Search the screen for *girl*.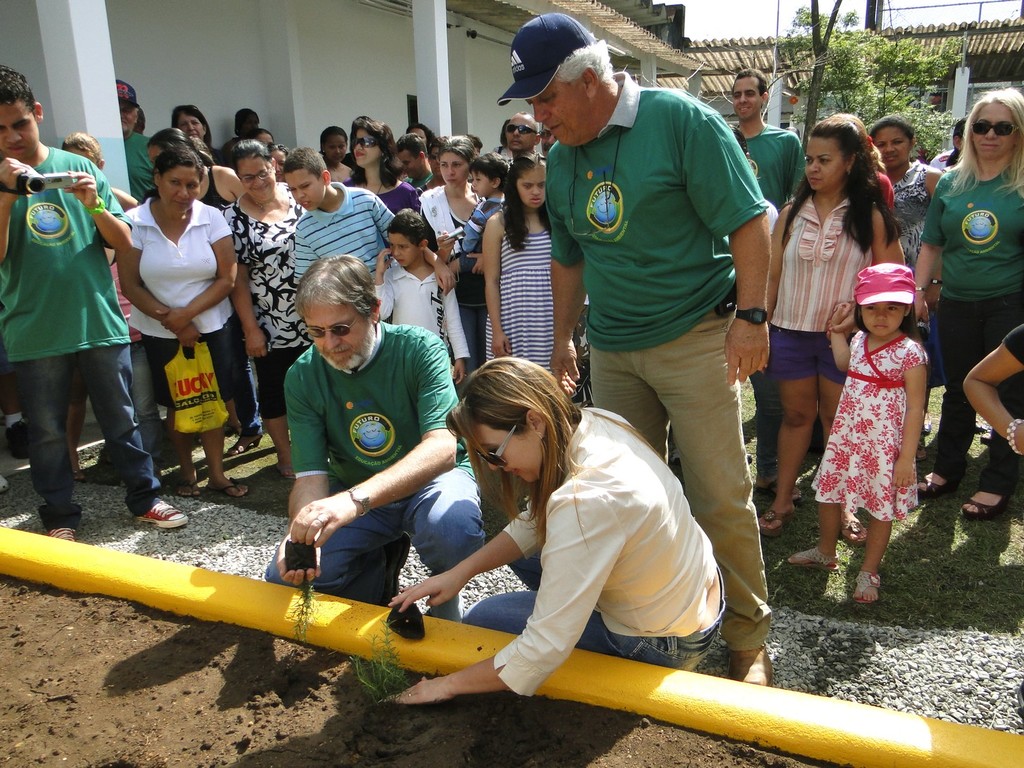
Found at box=[760, 119, 903, 538].
